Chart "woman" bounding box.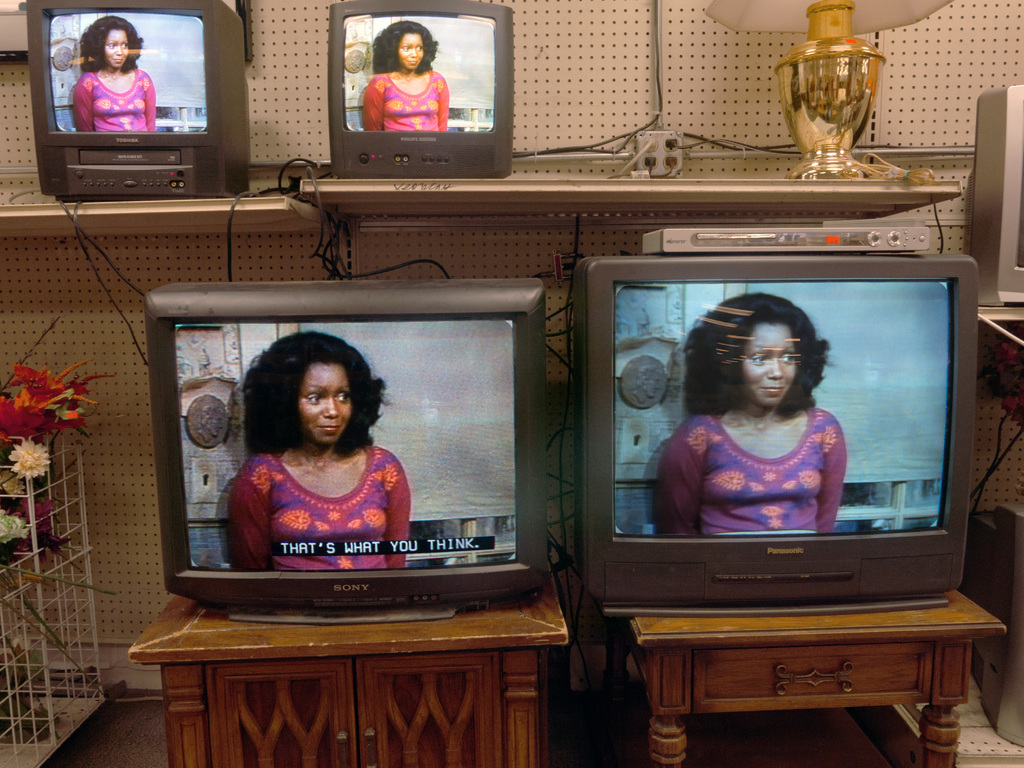
Charted: [x1=74, y1=15, x2=158, y2=132].
